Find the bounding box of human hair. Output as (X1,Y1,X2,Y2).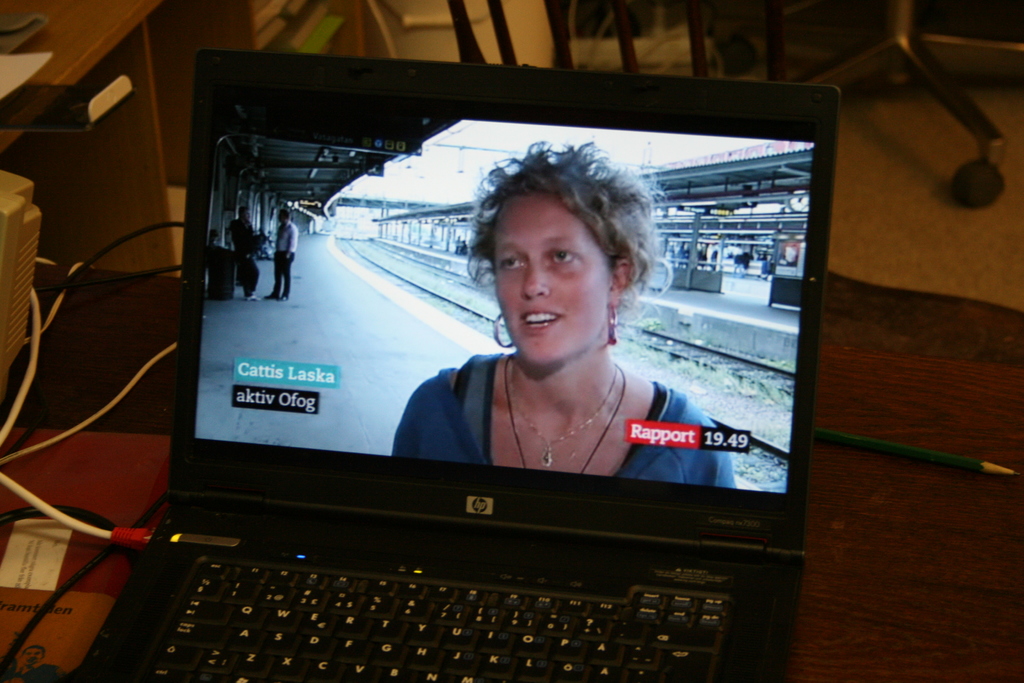
(280,209,289,225).
